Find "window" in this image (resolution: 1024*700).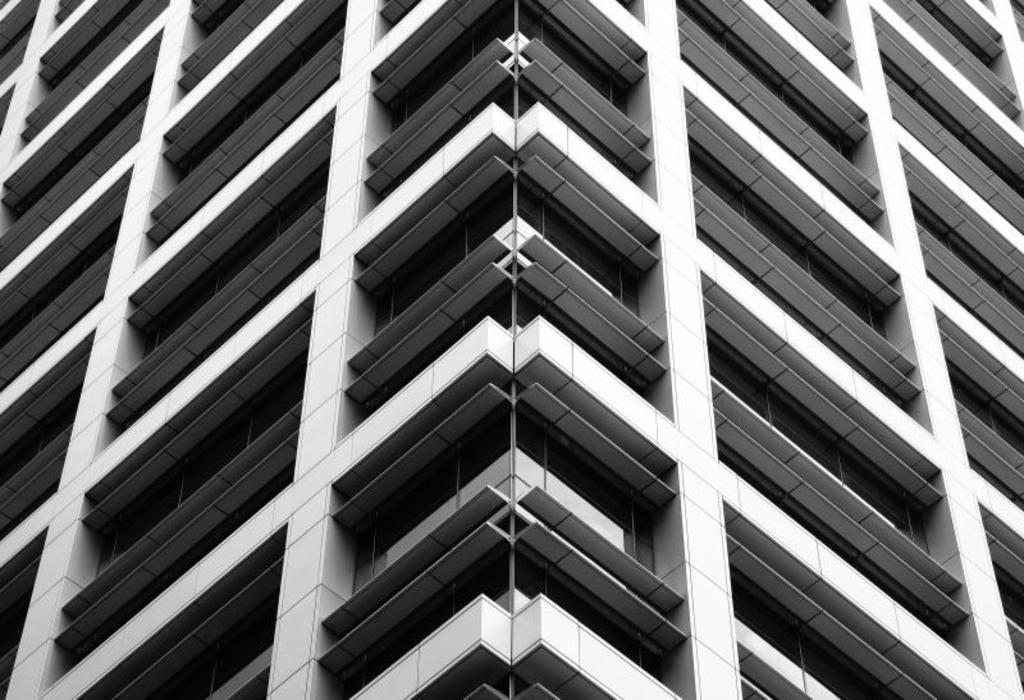
detection(357, 179, 660, 346).
